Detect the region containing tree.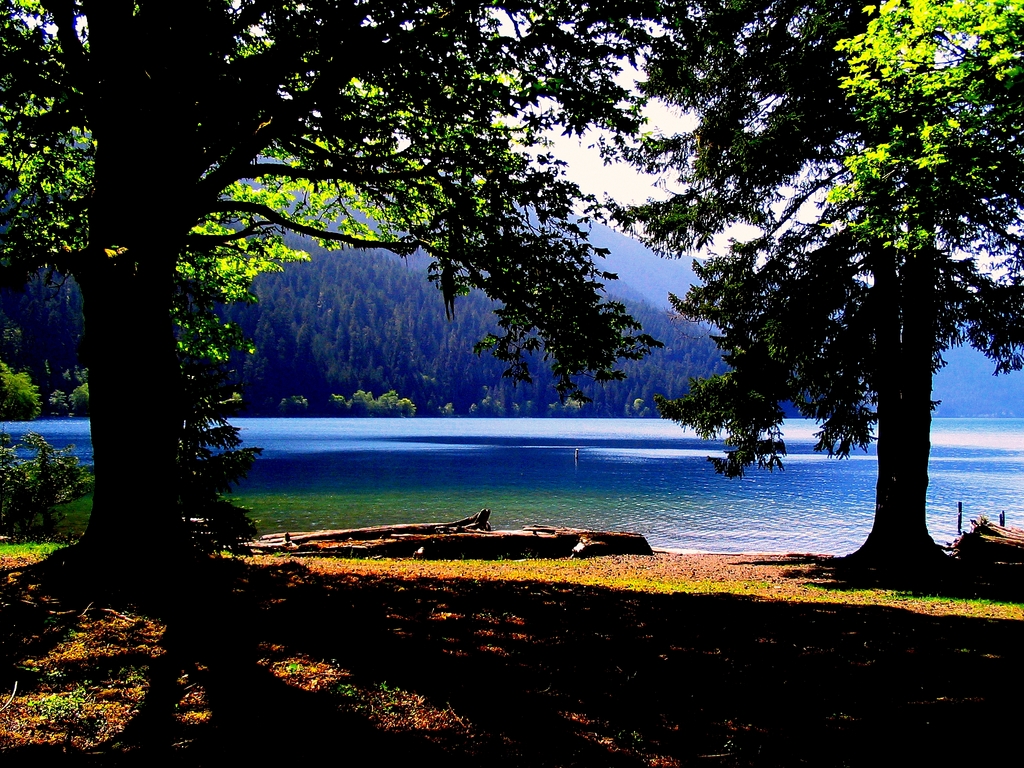
x1=288 y1=316 x2=322 y2=372.
